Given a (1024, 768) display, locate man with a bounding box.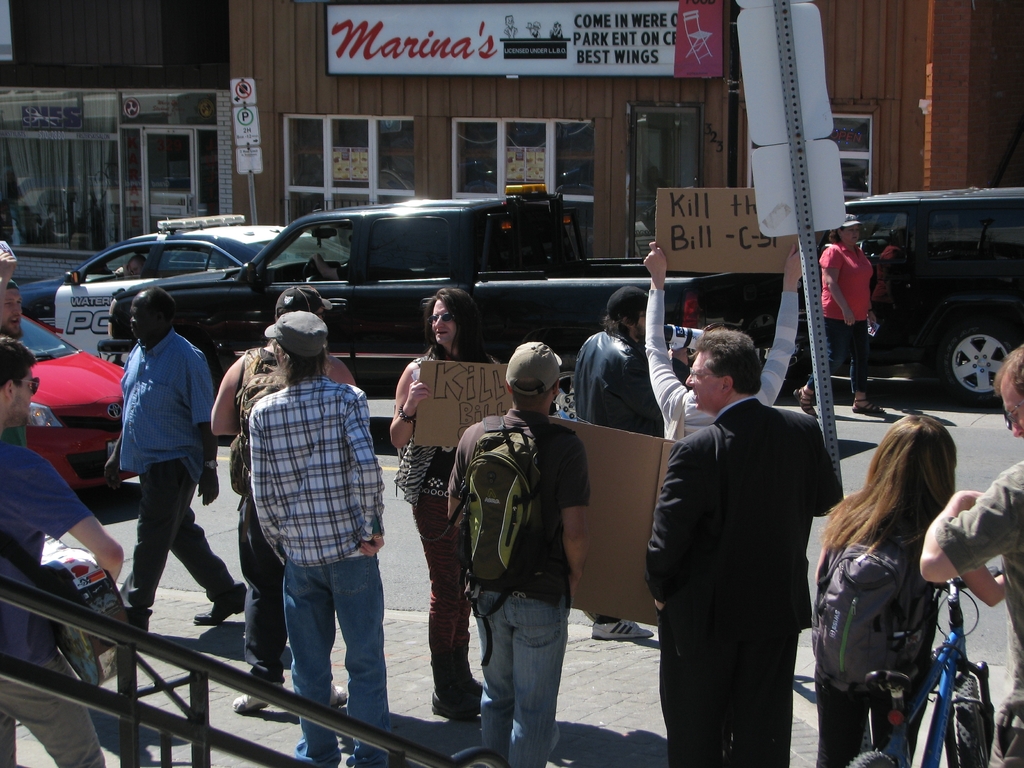
Located: 97,284,247,636.
